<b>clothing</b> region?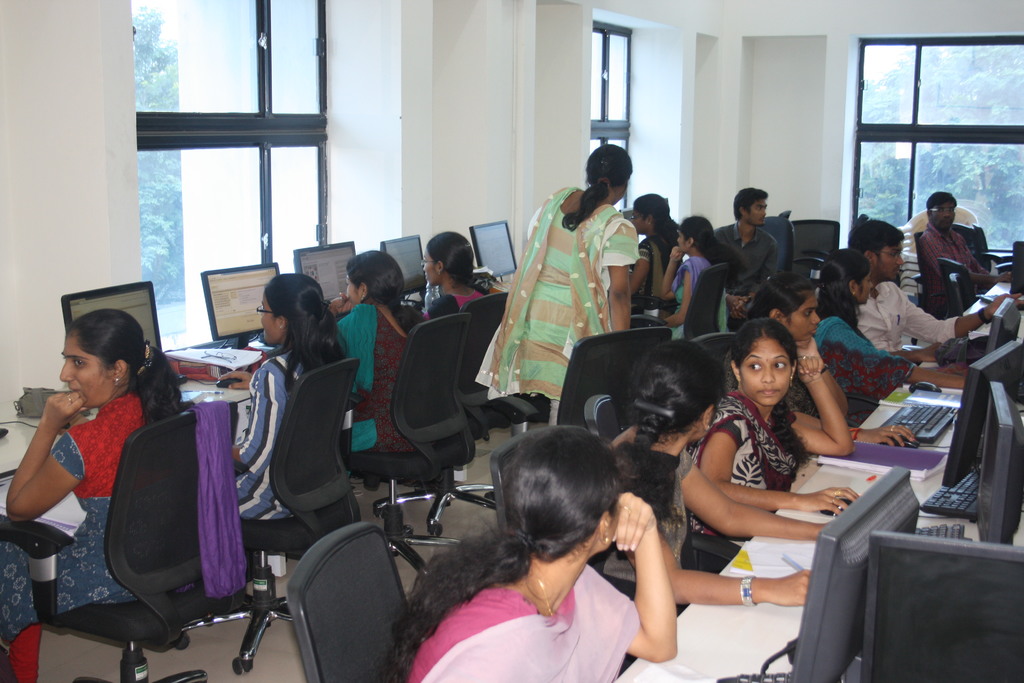
box=[223, 334, 304, 531]
